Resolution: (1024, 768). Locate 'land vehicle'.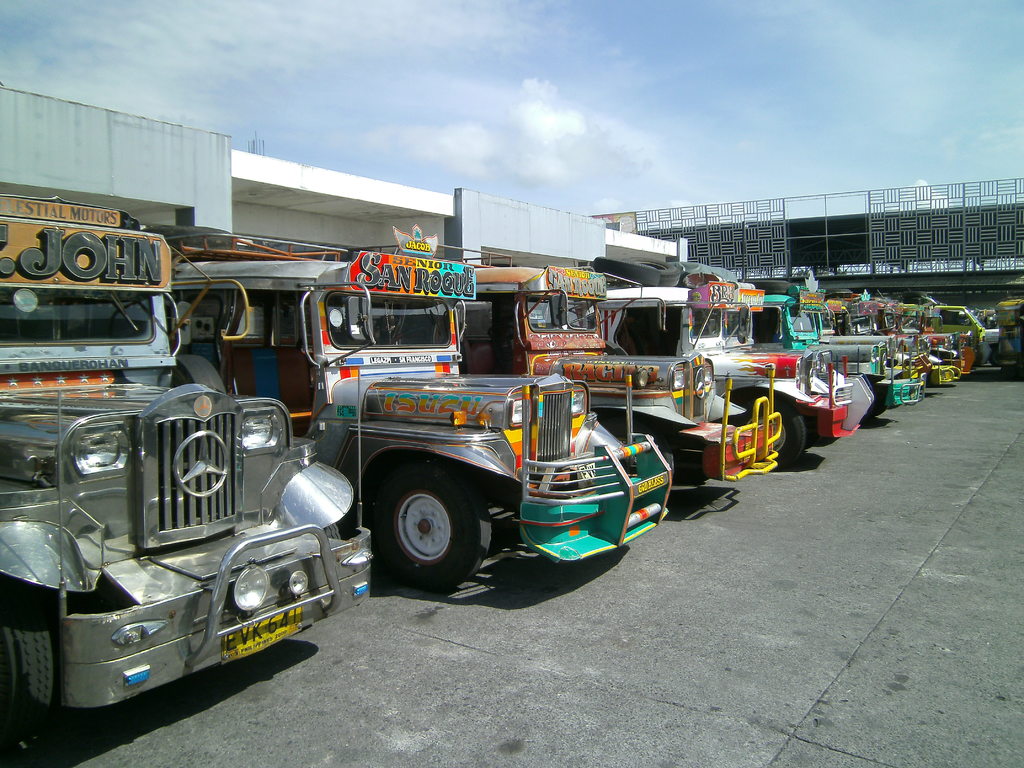
box(595, 280, 874, 469).
